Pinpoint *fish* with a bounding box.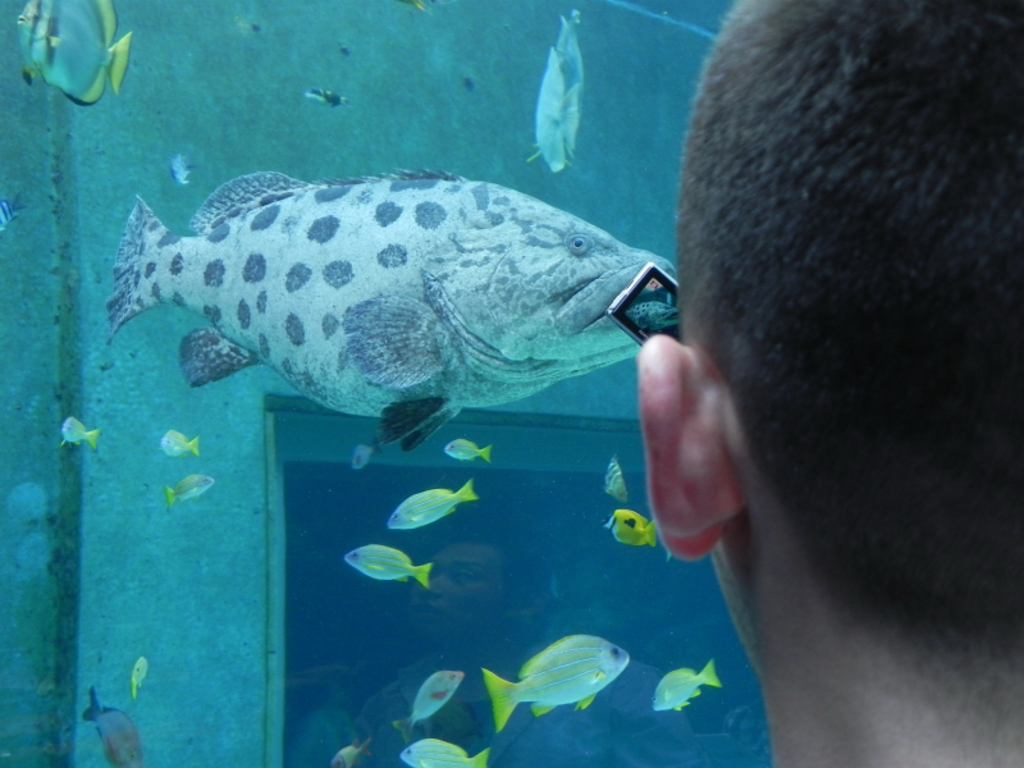
pyautogui.locateOnScreen(333, 739, 362, 767).
